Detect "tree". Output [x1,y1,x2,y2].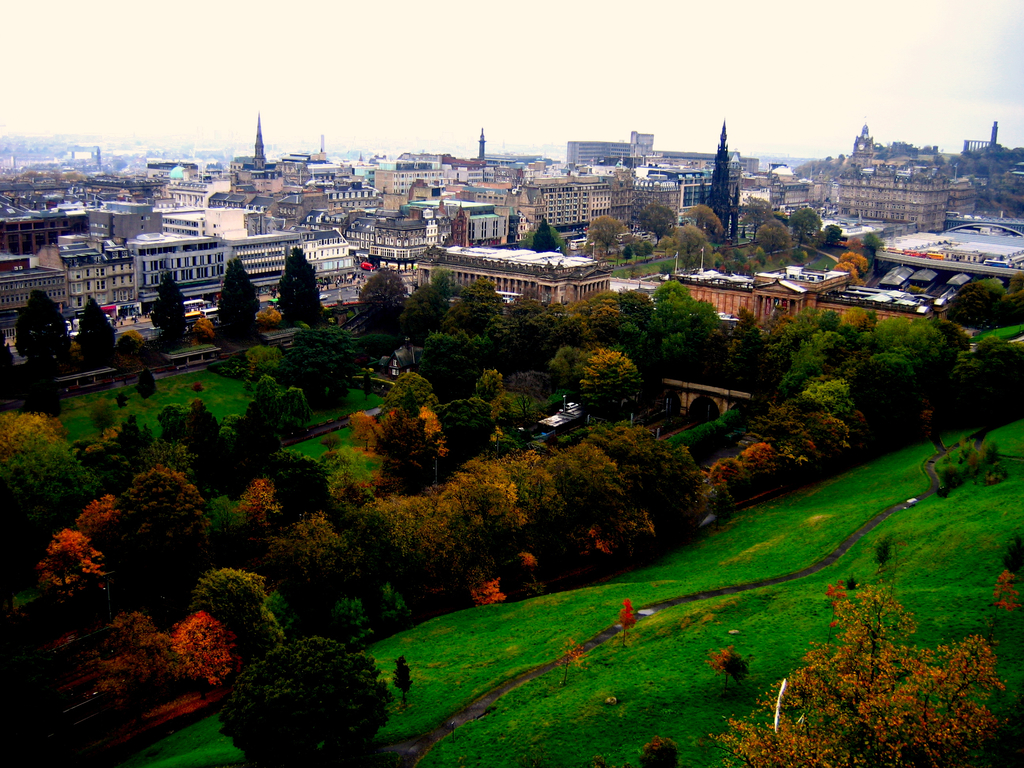
[756,221,789,248].
